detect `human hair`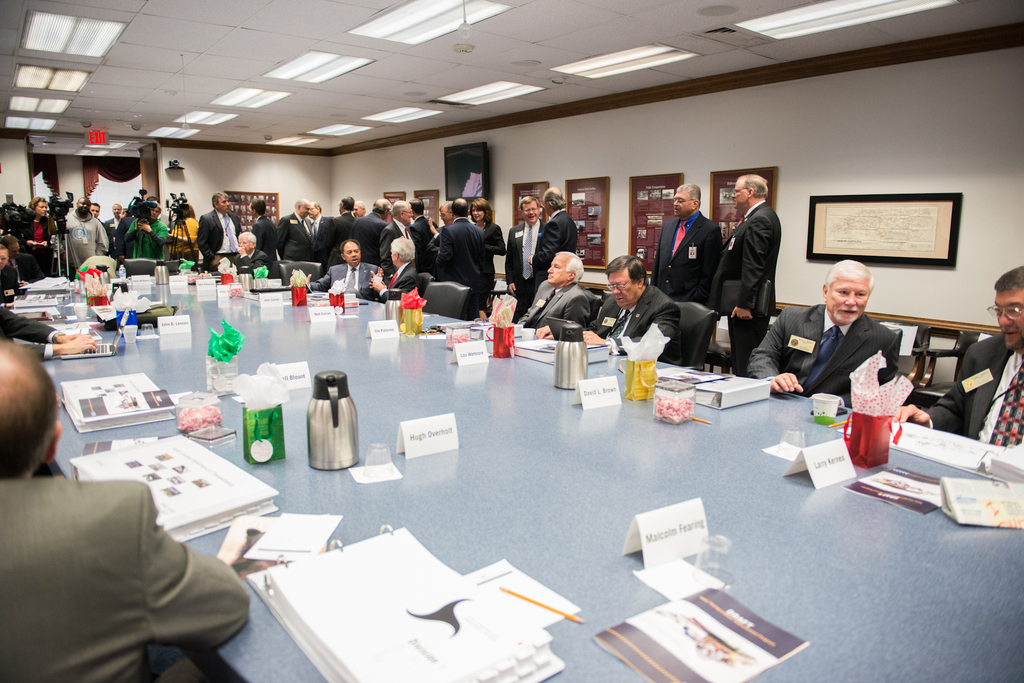
bbox=(822, 260, 872, 285)
